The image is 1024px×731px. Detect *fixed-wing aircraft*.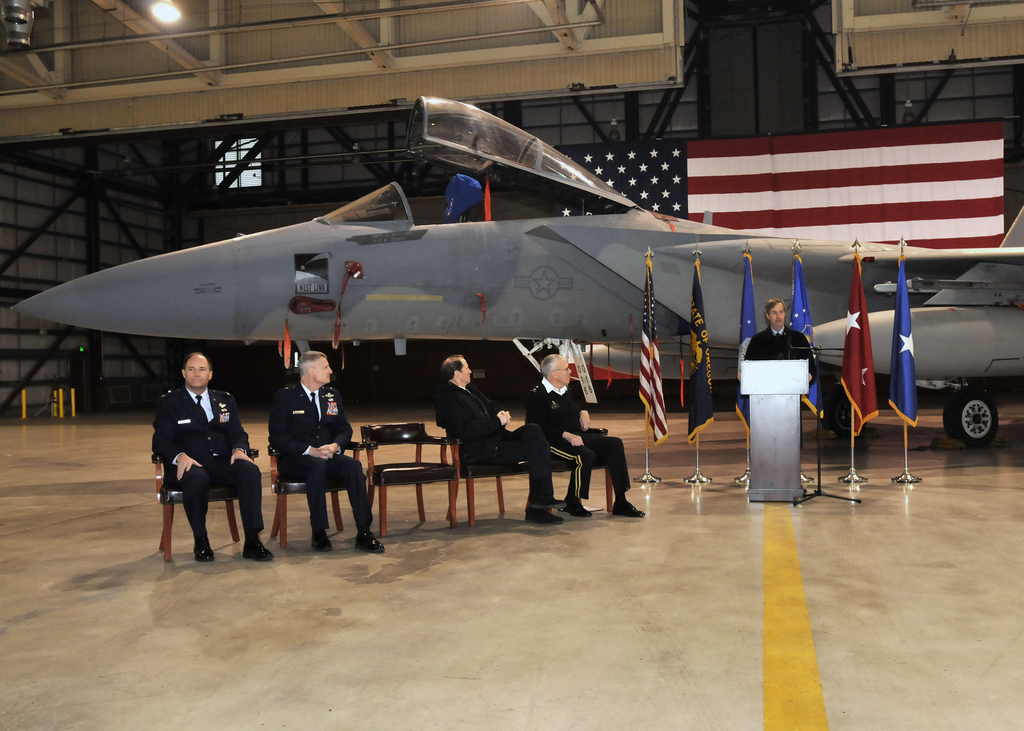
Detection: locate(12, 99, 1023, 438).
